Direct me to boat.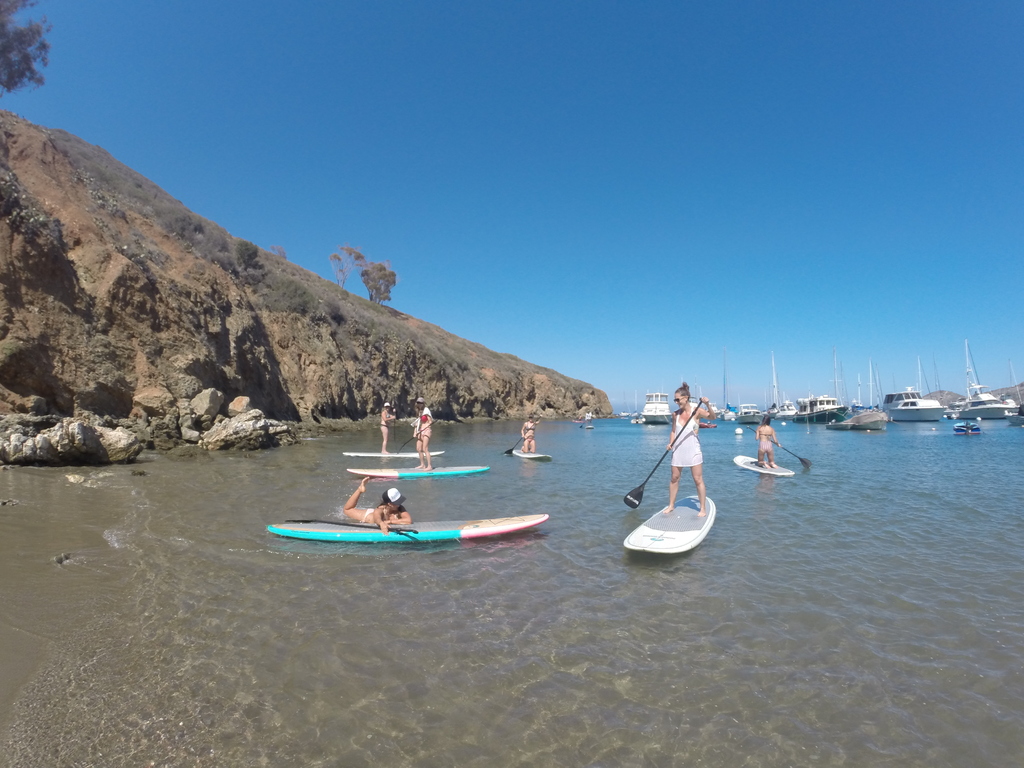
Direction: [x1=789, y1=349, x2=849, y2=422].
